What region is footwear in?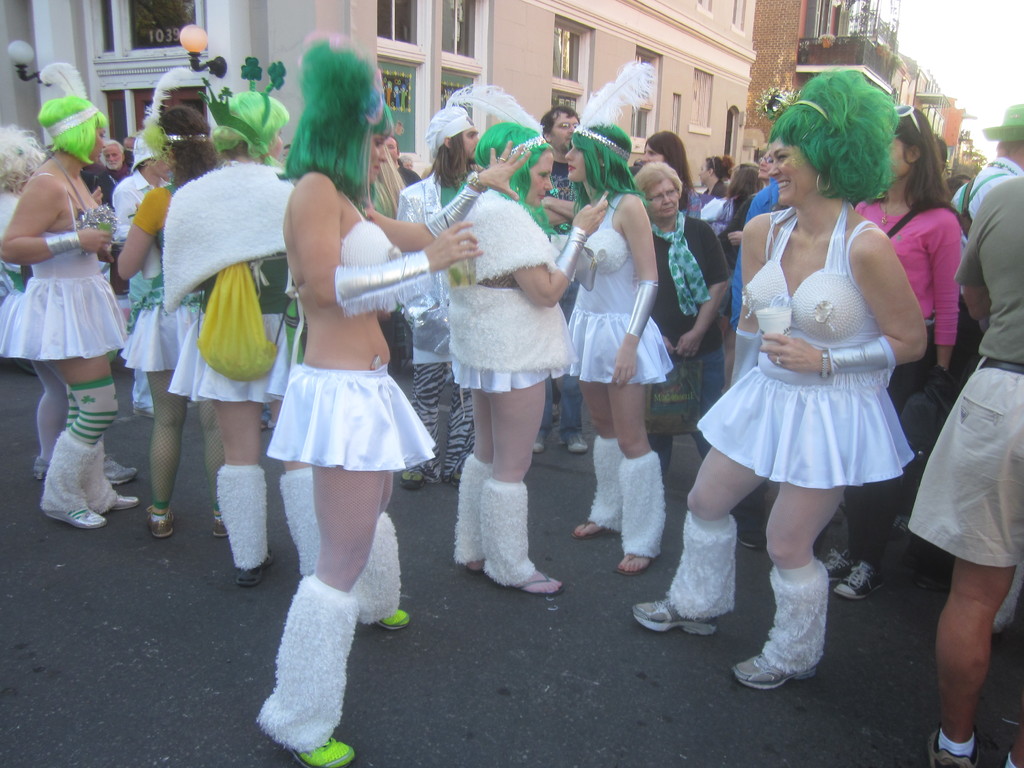
[612,548,656,575].
